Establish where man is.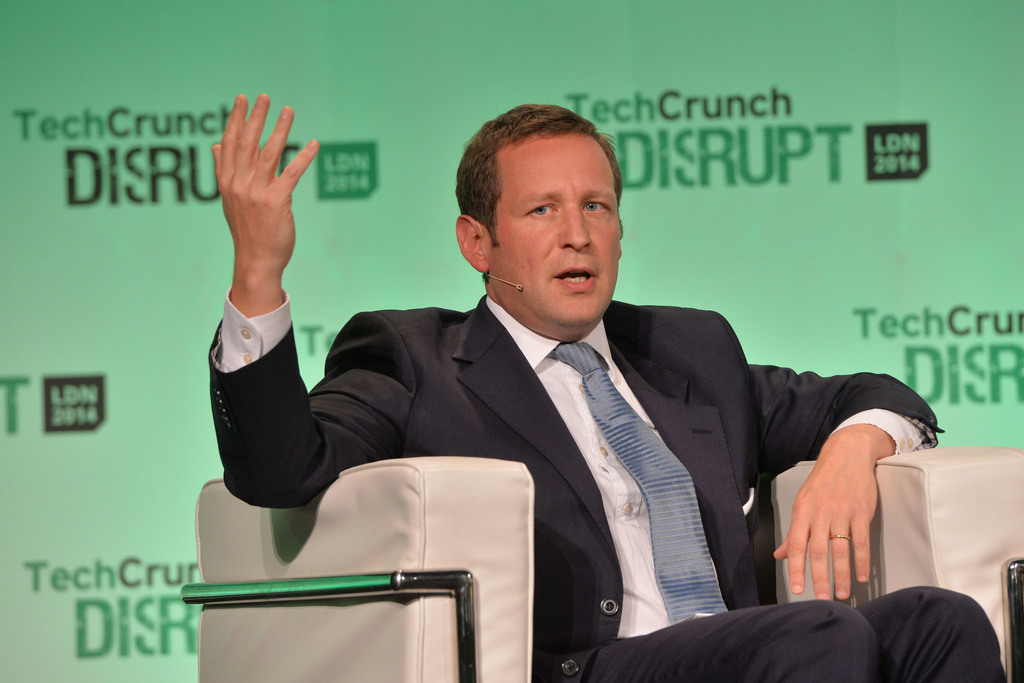
Established at x1=209, y1=93, x2=1012, y2=682.
